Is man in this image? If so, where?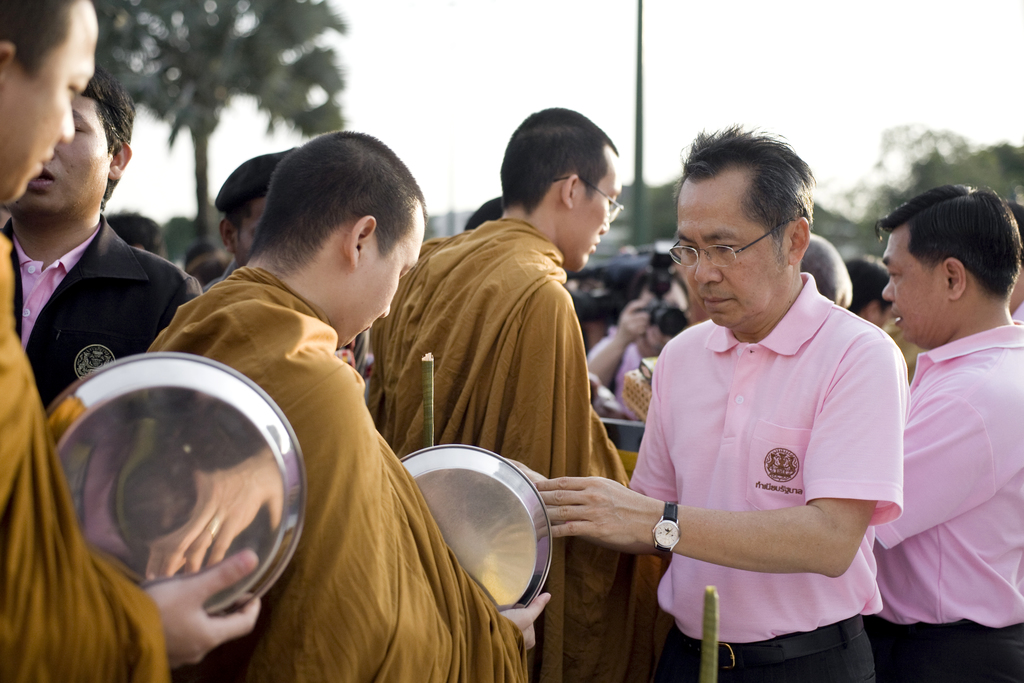
Yes, at (left=362, top=102, right=666, bottom=682).
